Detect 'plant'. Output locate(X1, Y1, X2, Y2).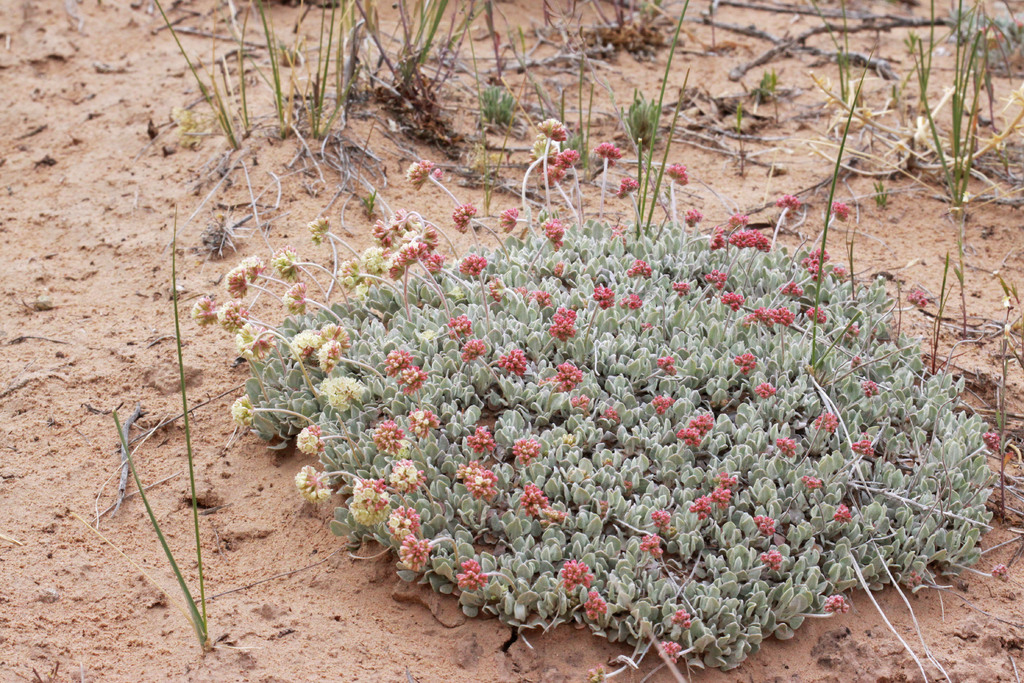
locate(107, 206, 212, 654).
